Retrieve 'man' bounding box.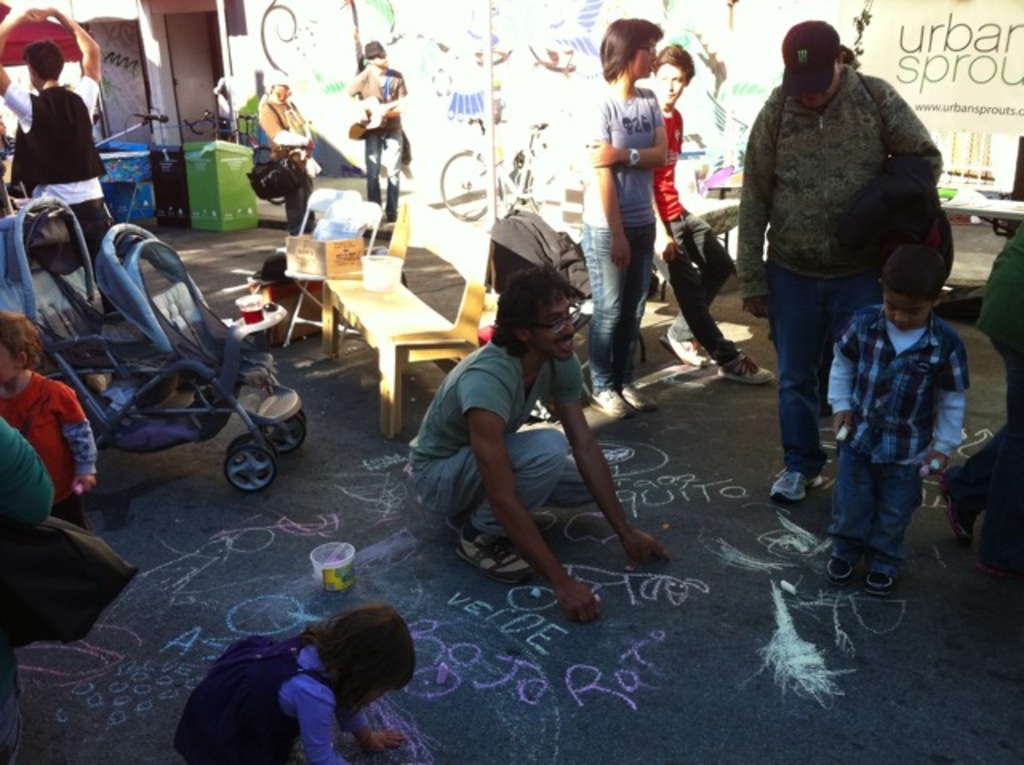
Bounding box: [253,70,317,238].
